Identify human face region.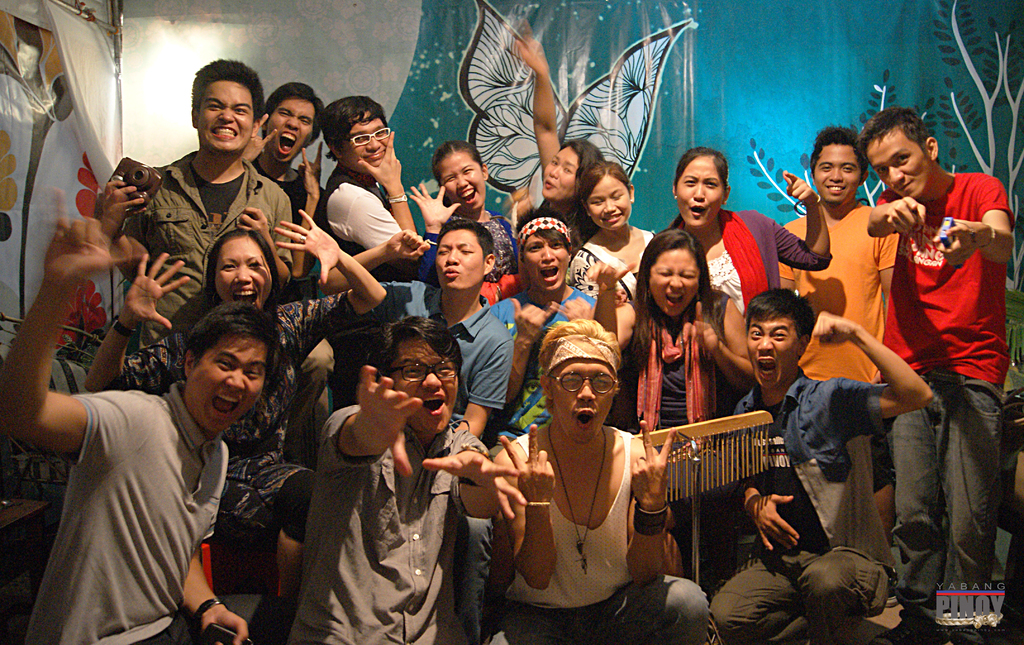
Region: locate(199, 78, 255, 151).
